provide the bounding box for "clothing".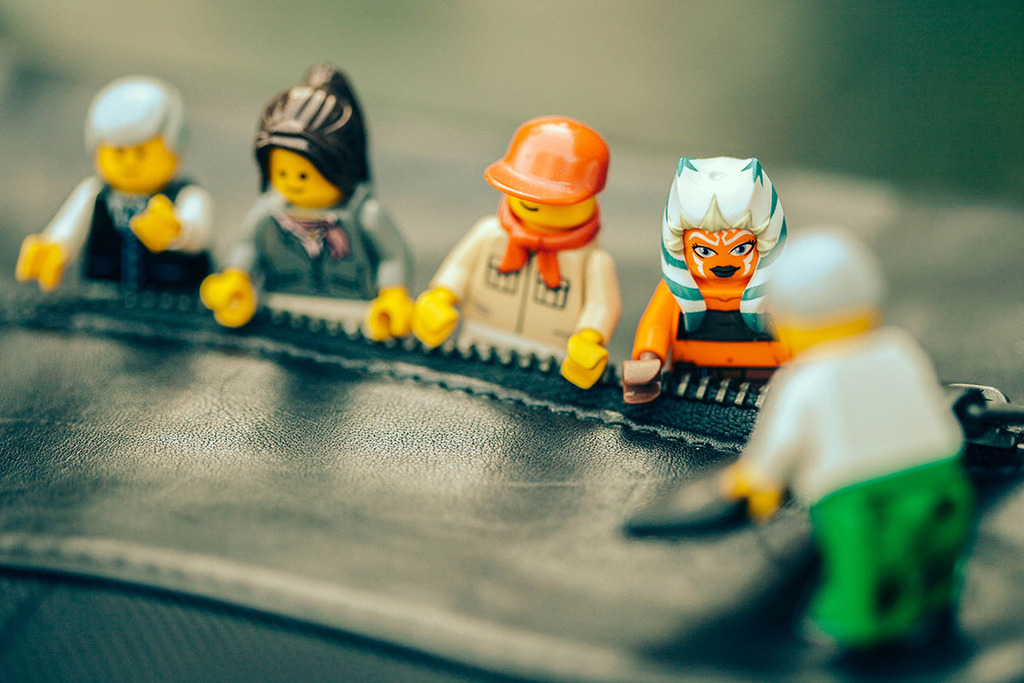
217/180/416/332.
